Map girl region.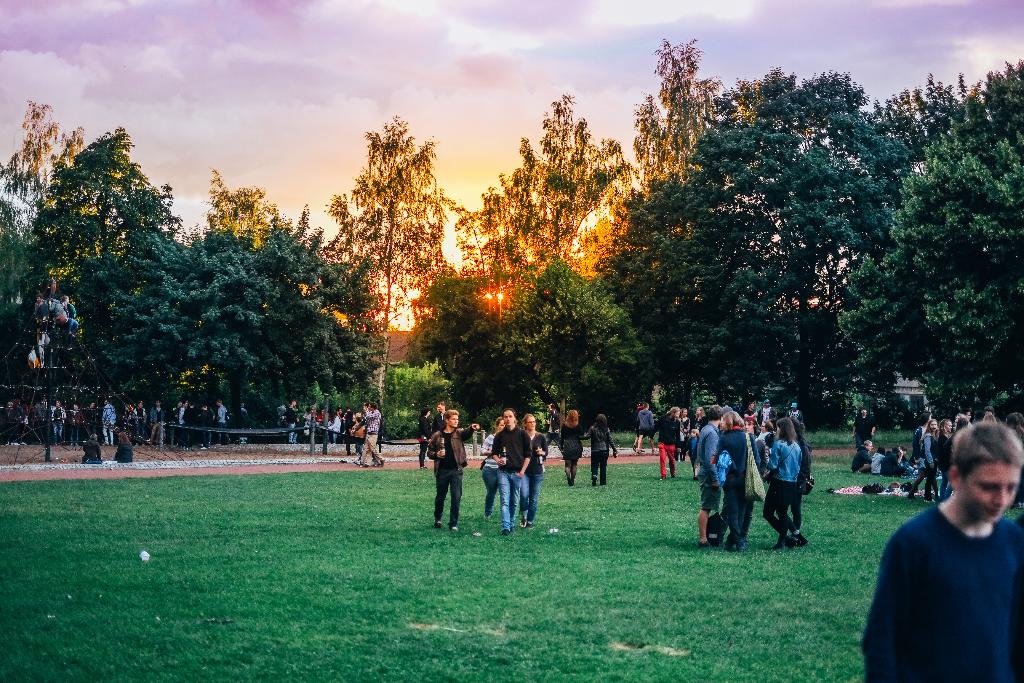
Mapped to rect(479, 420, 508, 518).
